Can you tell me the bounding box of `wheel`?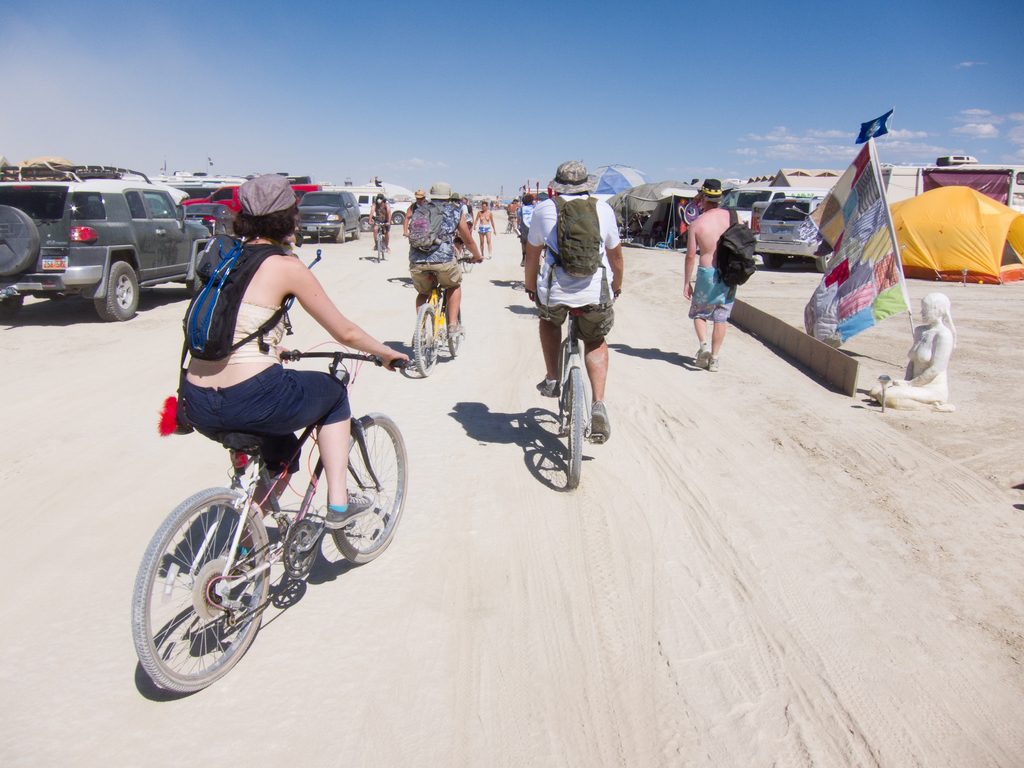
(280,517,323,582).
